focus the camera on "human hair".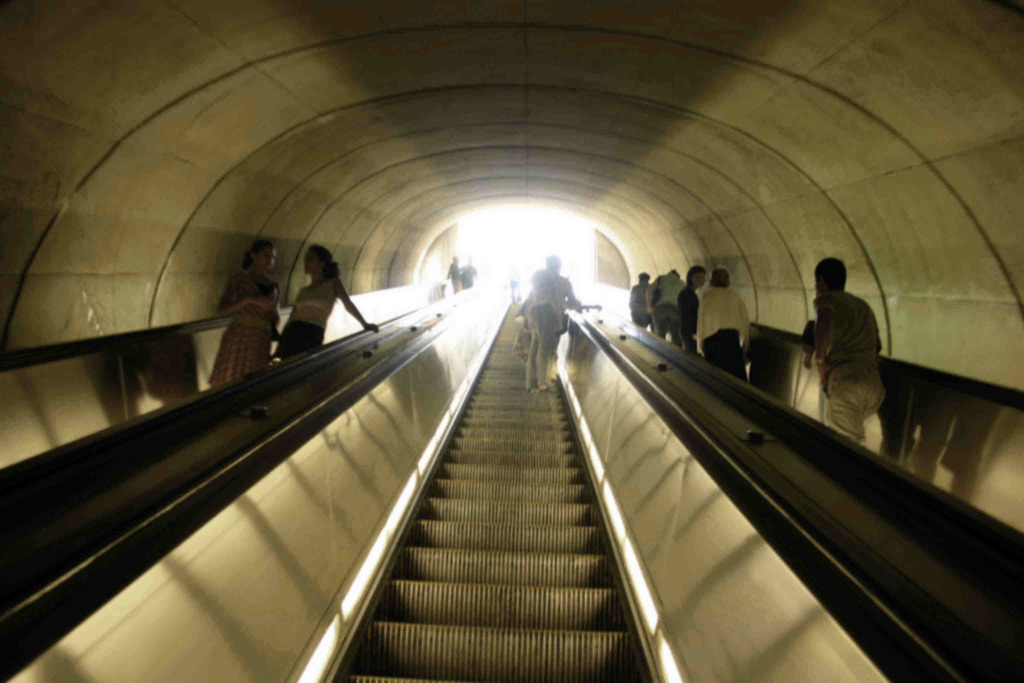
Focus region: 685 266 710 283.
